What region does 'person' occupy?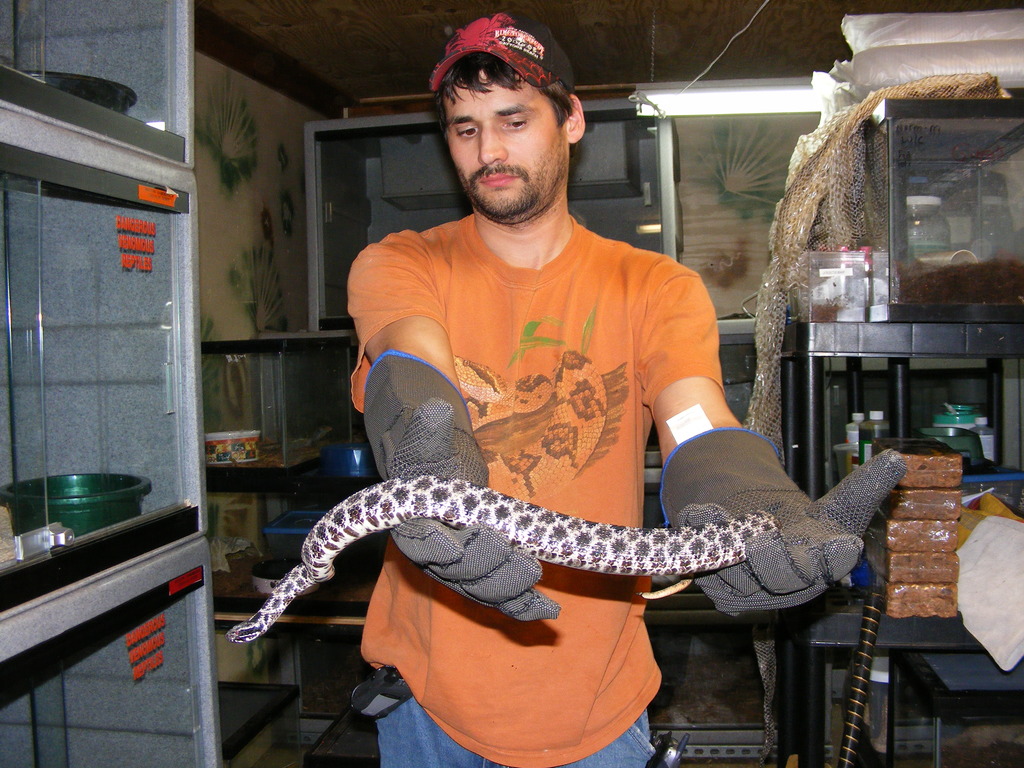
[346, 10, 860, 767].
